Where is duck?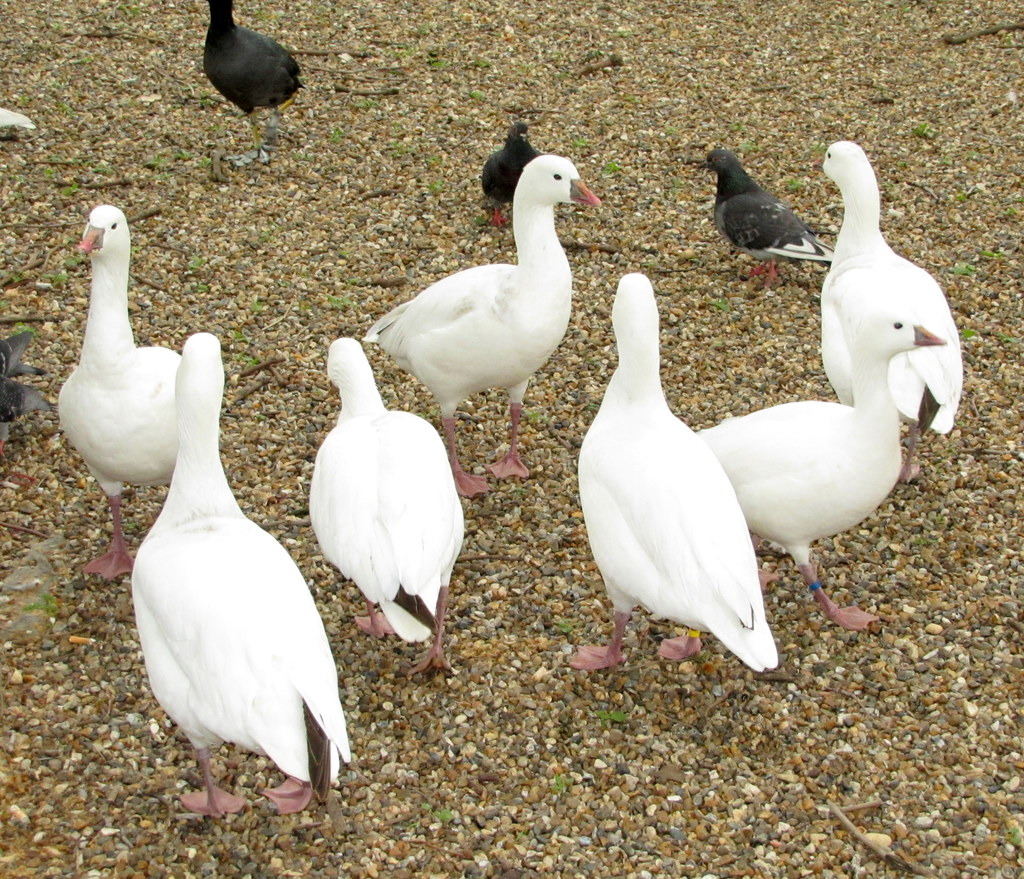
[left=461, top=113, right=540, bottom=222].
